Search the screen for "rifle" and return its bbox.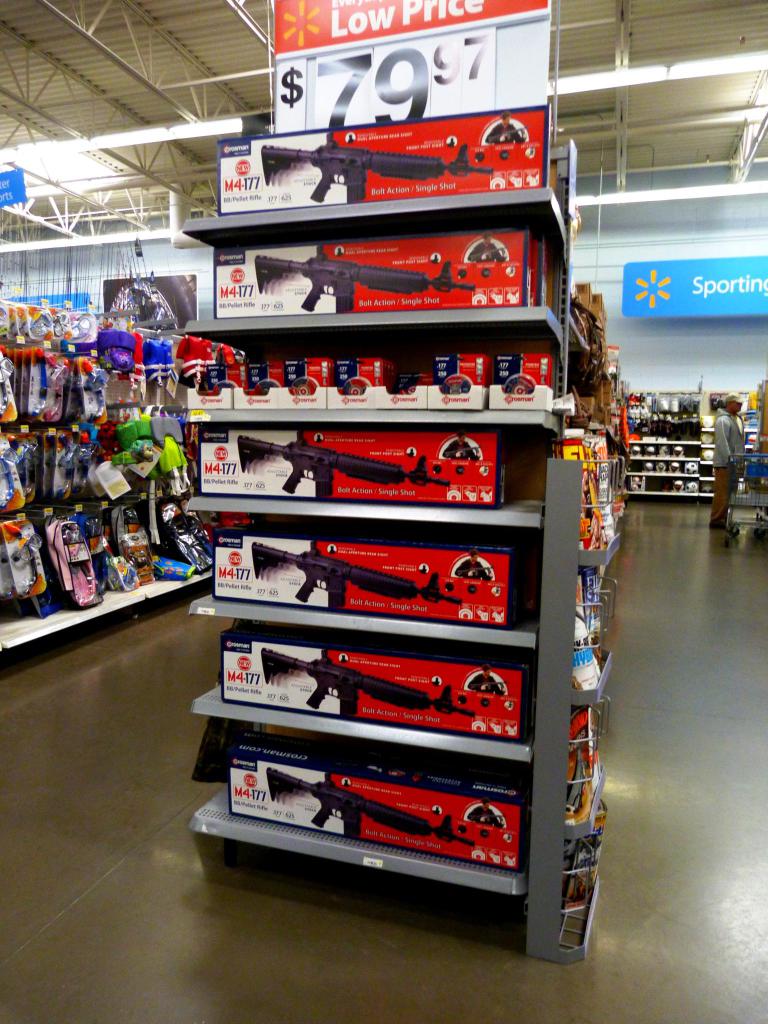
Found: [left=231, top=430, right=458, bottom=505].
